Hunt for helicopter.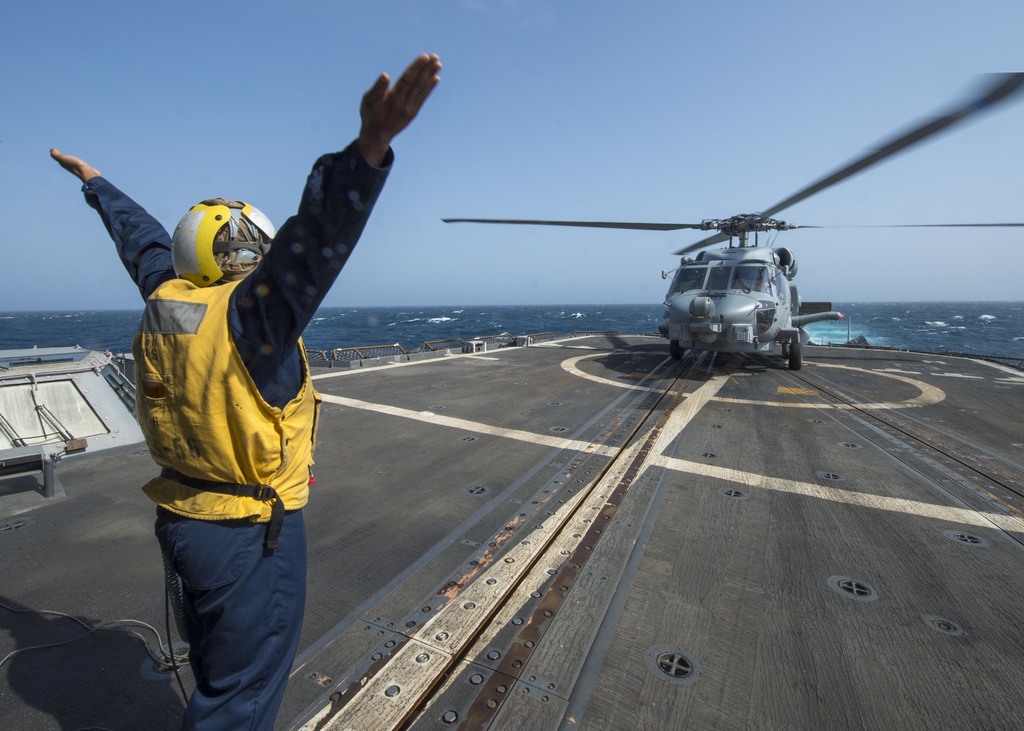
Hunted down at <bbox>429, 64, 1023, 373</bbox>.
